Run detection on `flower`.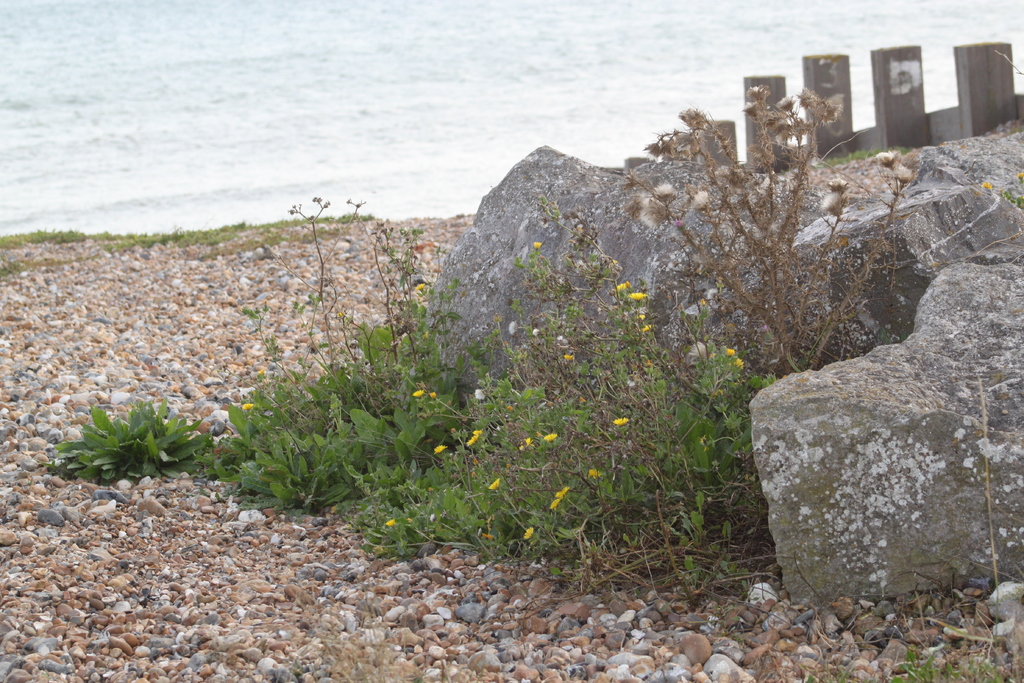
Result: bbox=[544, 432, 559, 445].
